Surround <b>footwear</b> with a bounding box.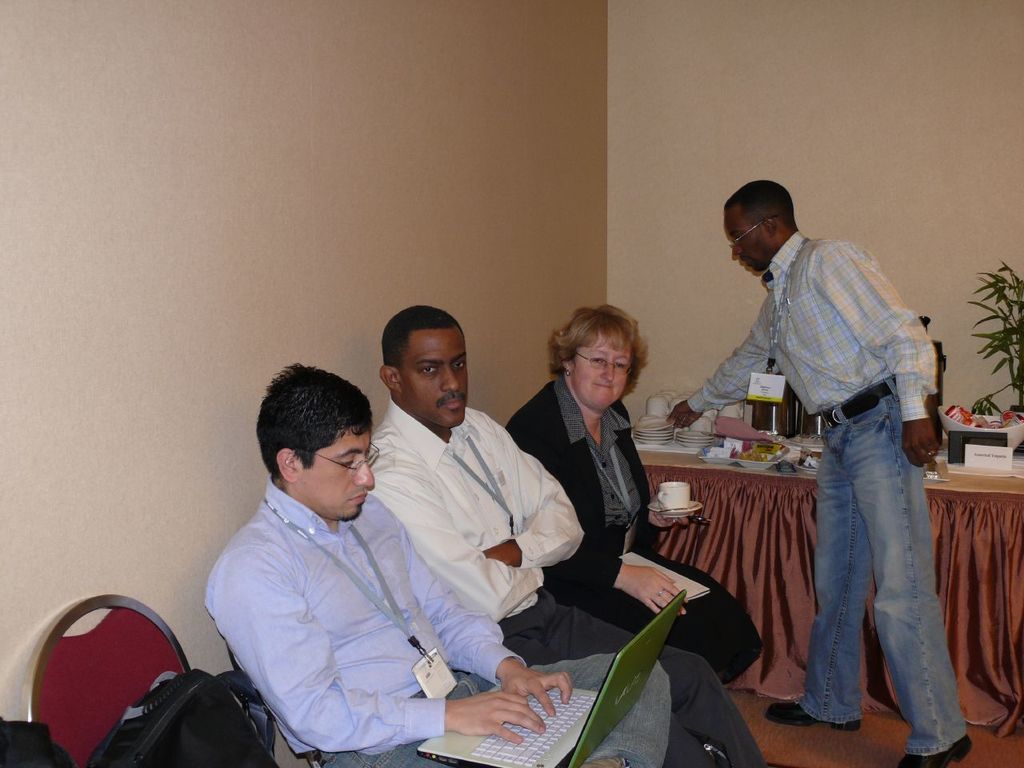
region(884, 723, 977, 767).
